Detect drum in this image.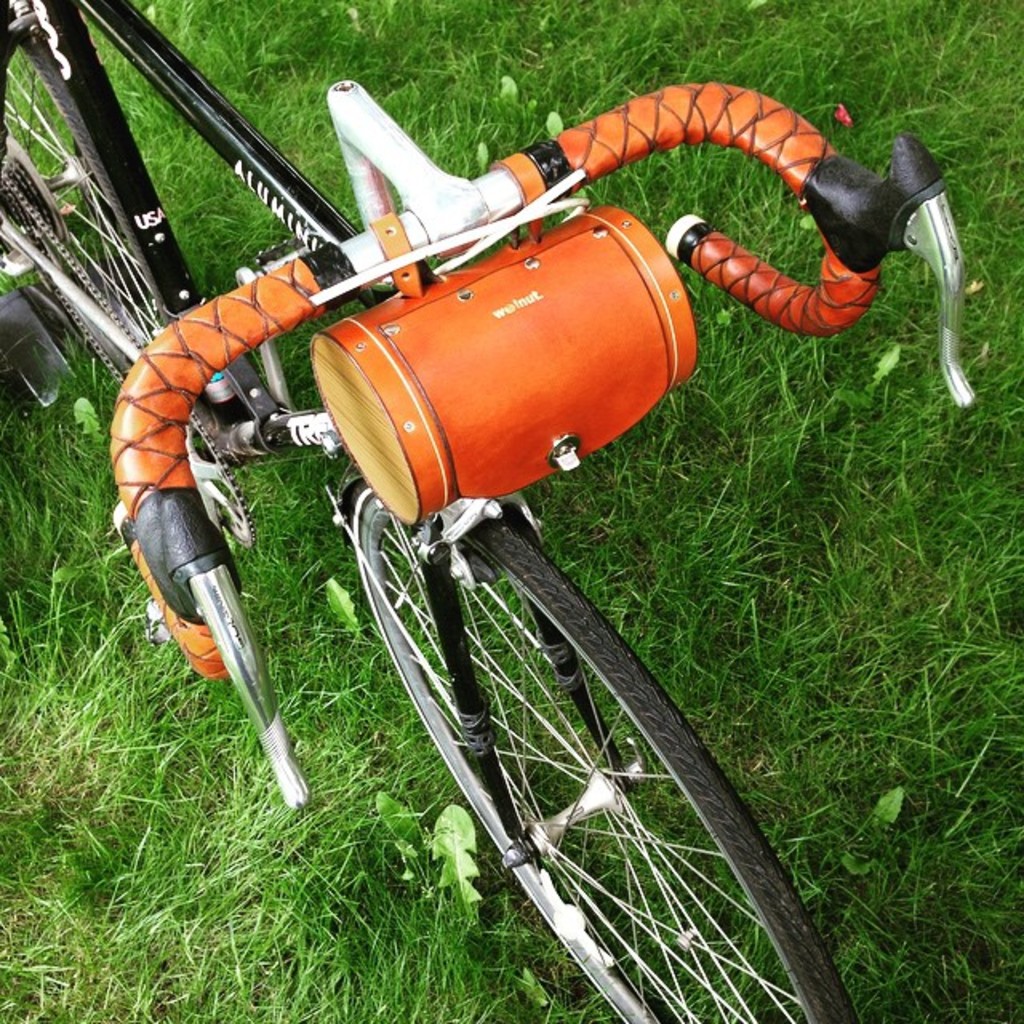
Detection: (310,208,690,520).
